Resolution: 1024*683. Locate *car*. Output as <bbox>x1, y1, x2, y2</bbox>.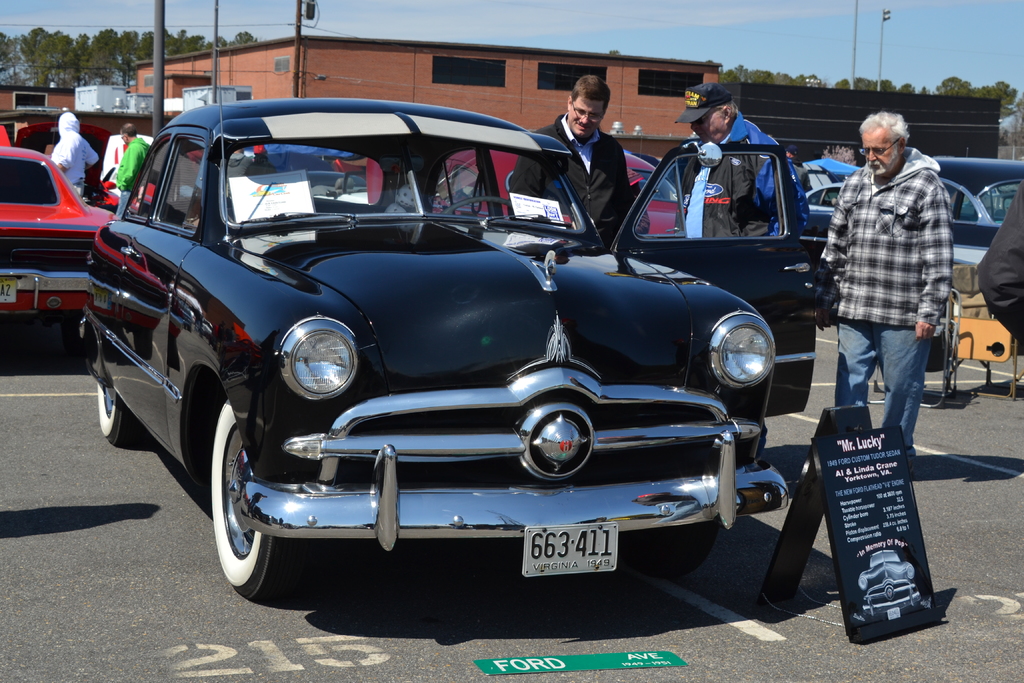
<bbox>0, 149, 122, 329</bbox>.
